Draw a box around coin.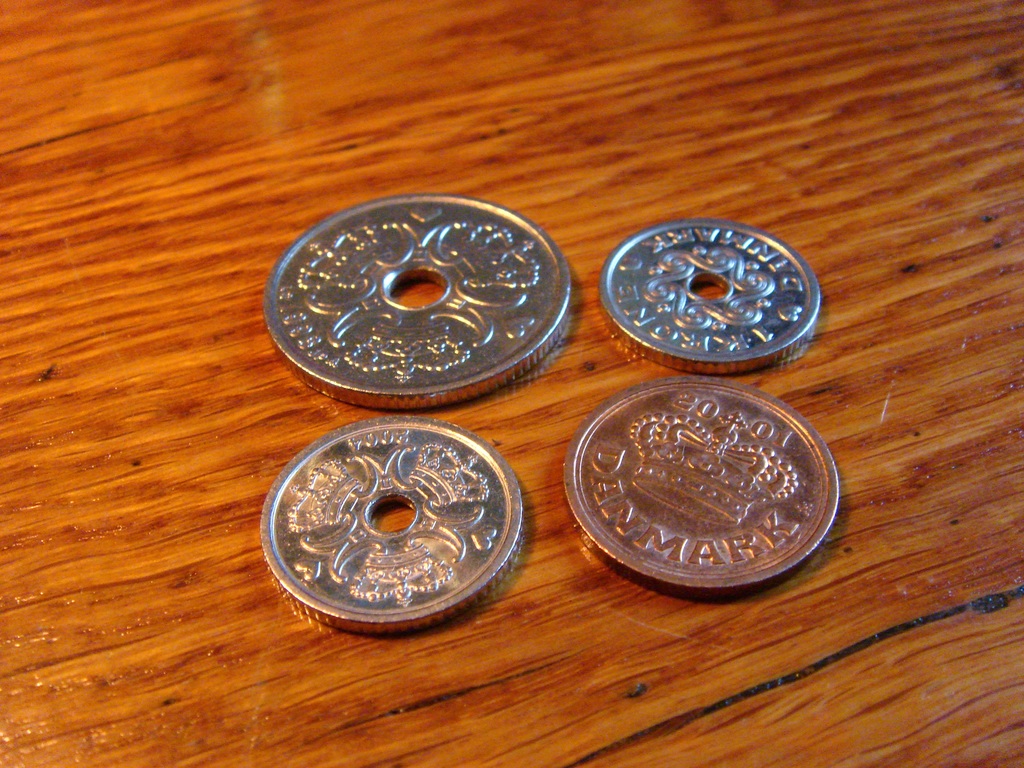
259/188/586/397.
